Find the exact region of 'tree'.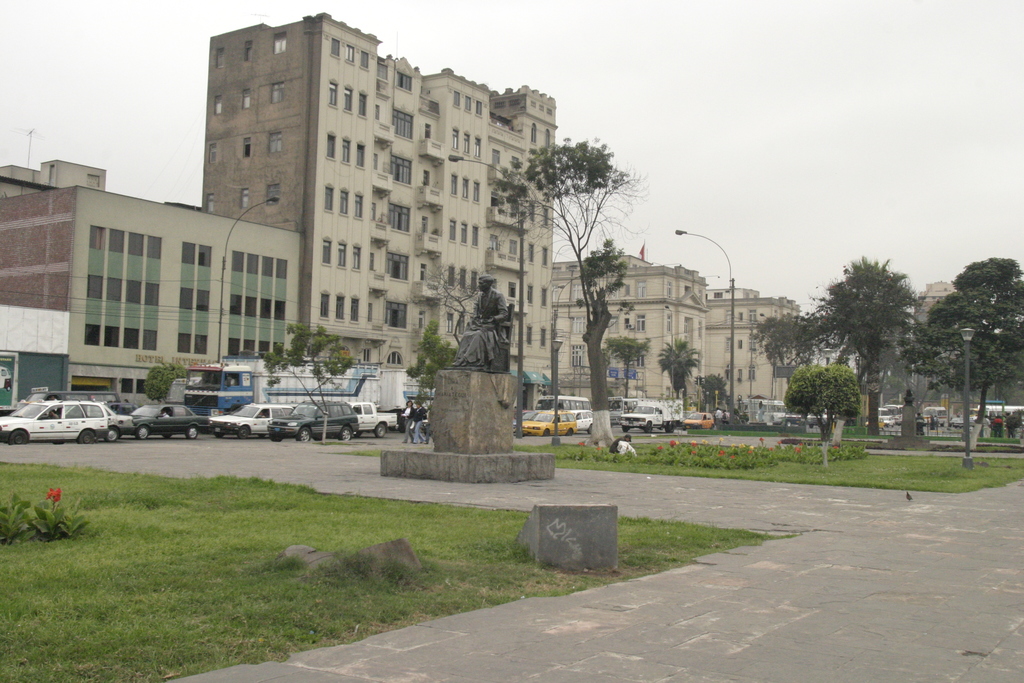
Exact region: box=[695, 372, 731, 413].
